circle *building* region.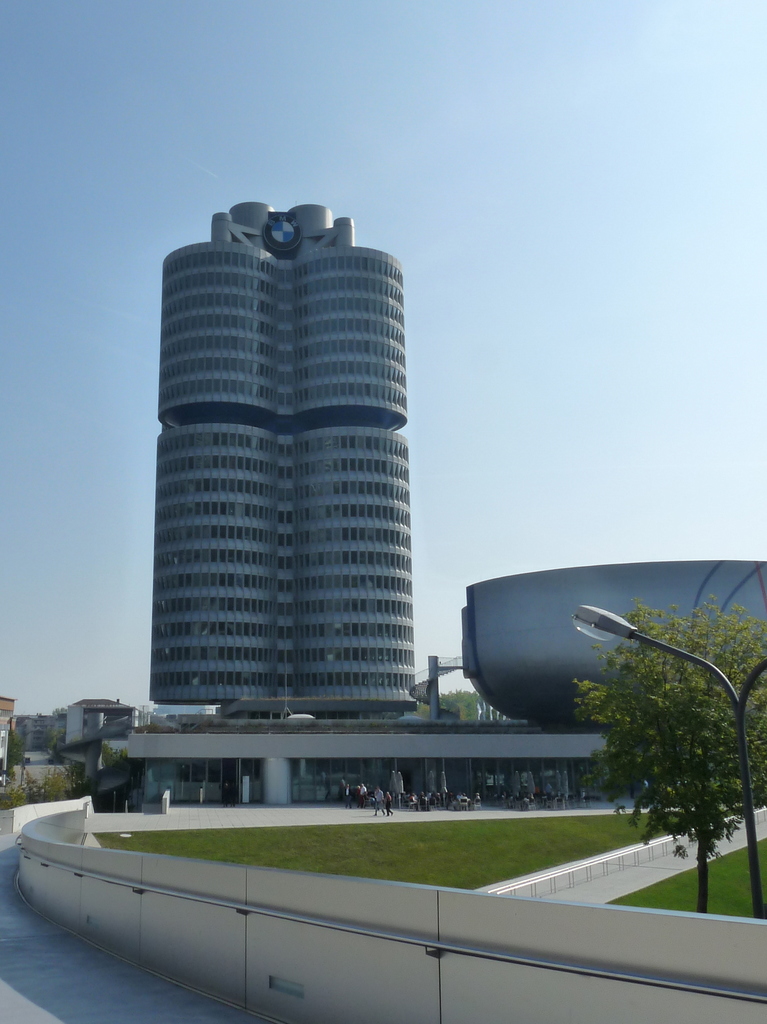
Region: (x1=151, y1=204, x2=408, y2=708).
